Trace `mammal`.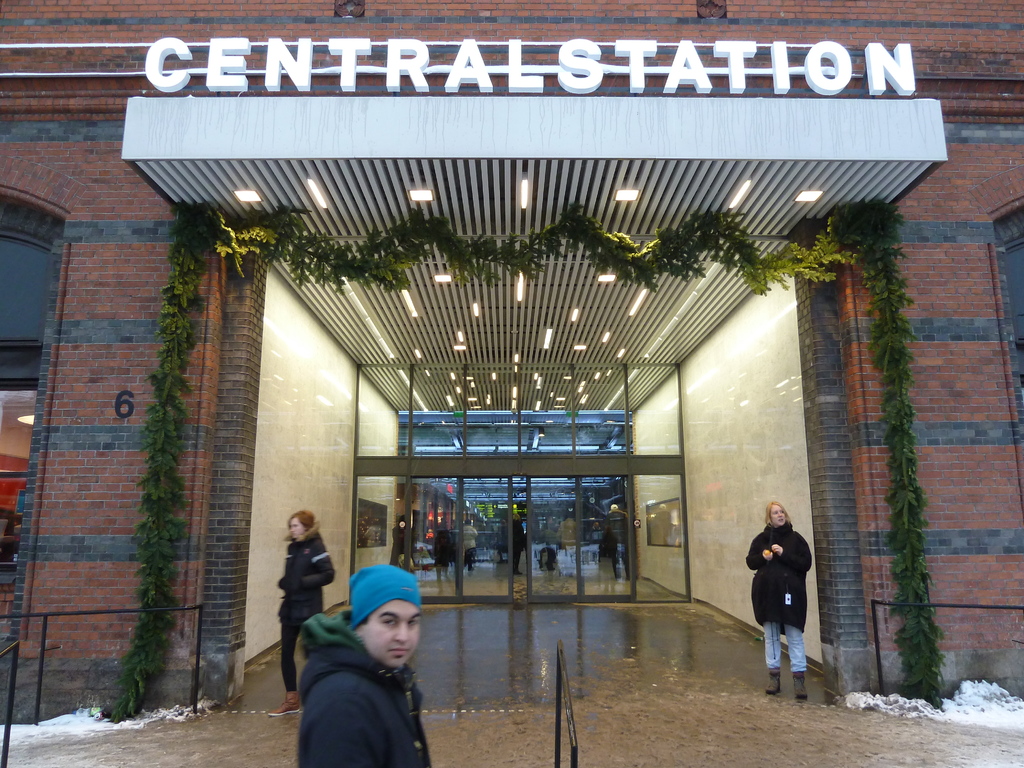
Traced to Rect(757, 504, 825, 689).
